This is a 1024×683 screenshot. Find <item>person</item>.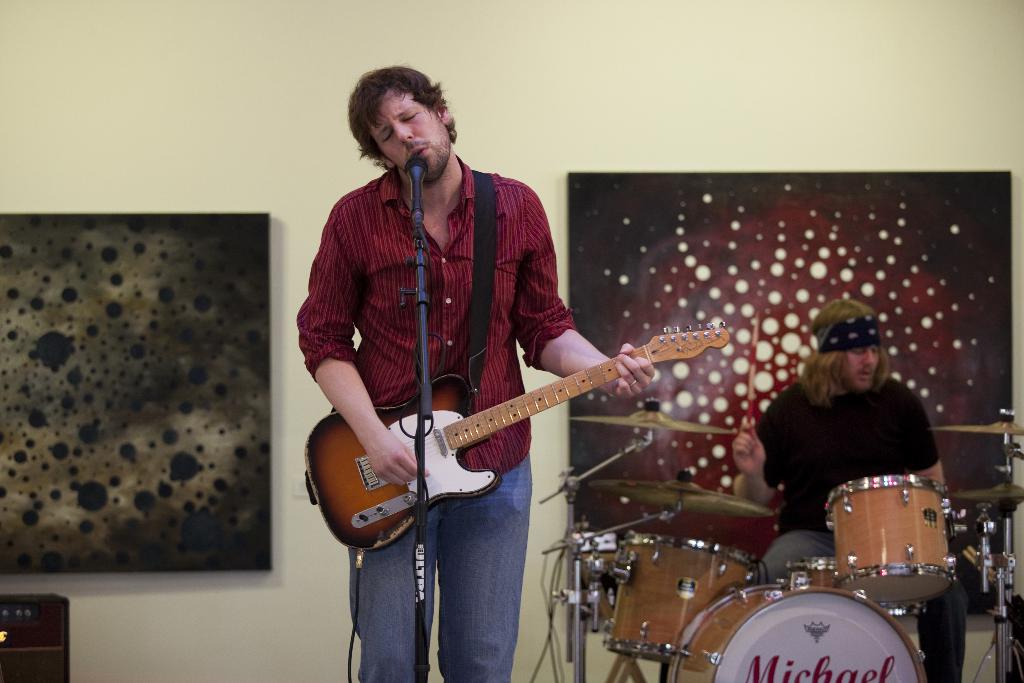
Bounding box: (728, 298, 968, 682).
